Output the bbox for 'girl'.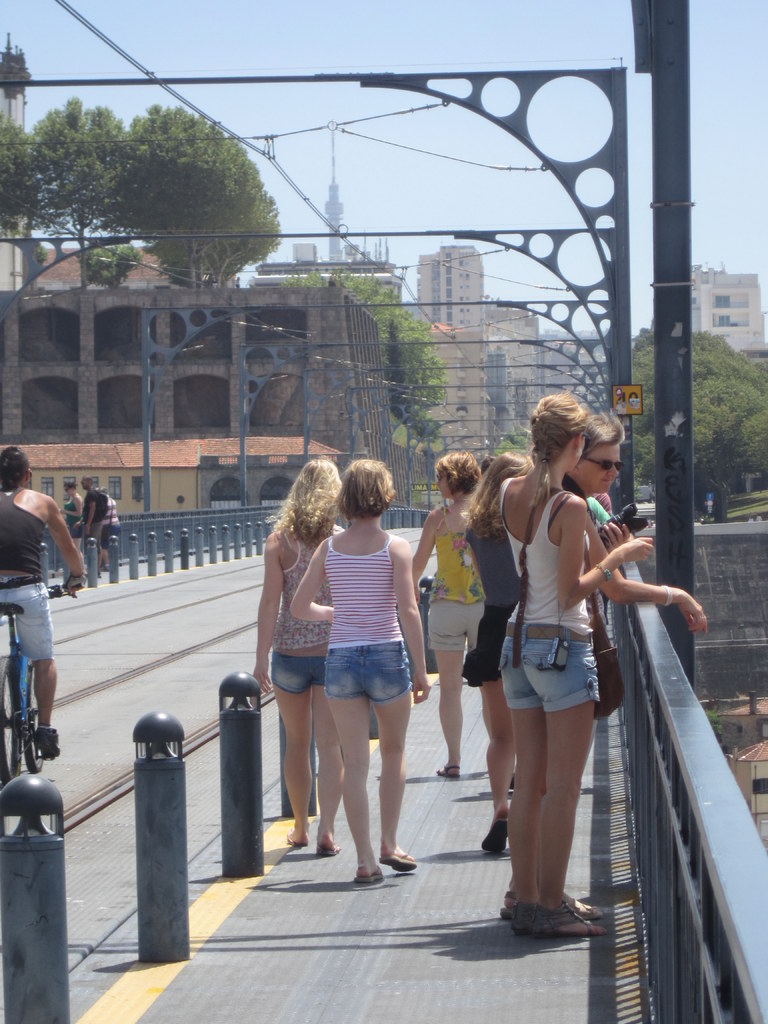
(291,458,437,888).
